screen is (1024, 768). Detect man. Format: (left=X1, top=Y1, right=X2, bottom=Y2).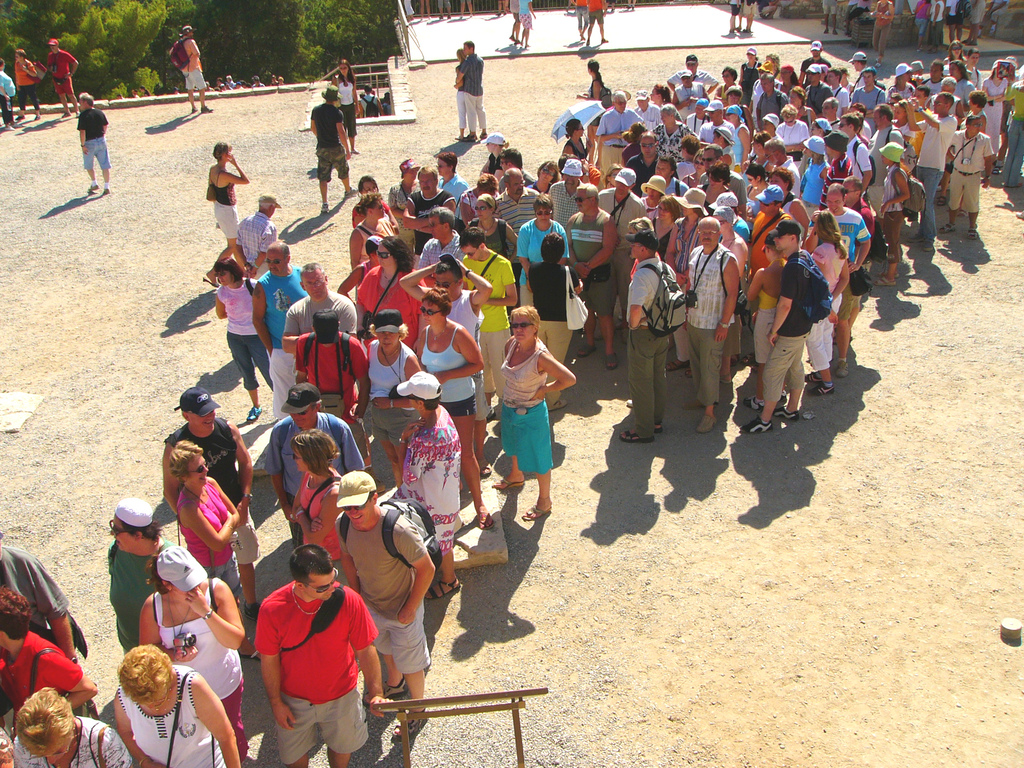
(left=835, top=67, right=848, bottom=109).
